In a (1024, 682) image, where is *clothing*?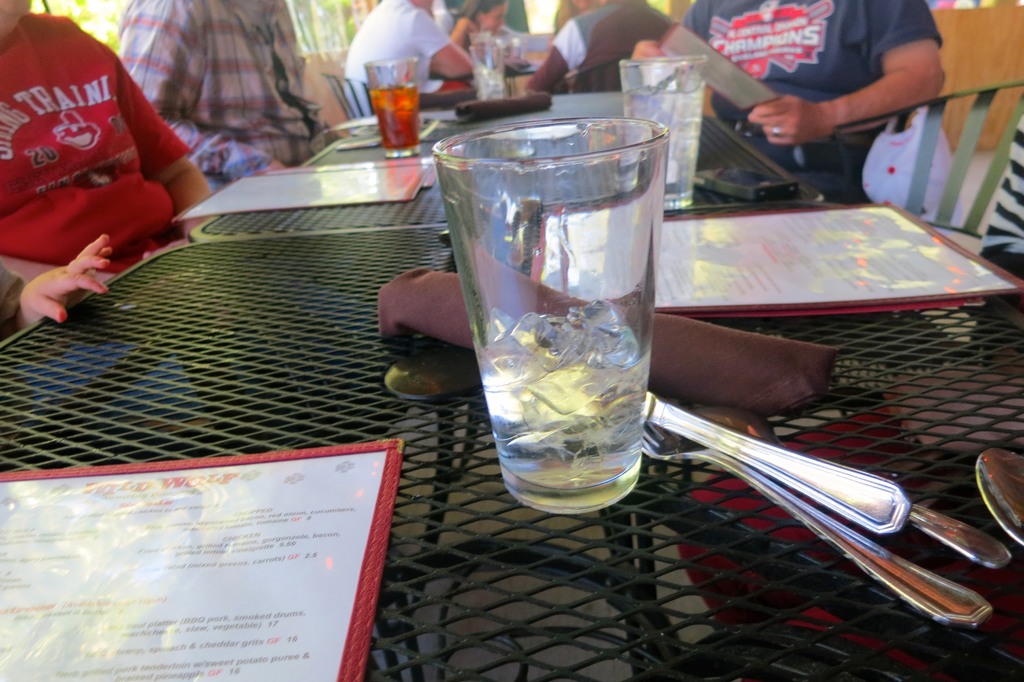
<bbox>526, 0, 677, 102</bbox>.
